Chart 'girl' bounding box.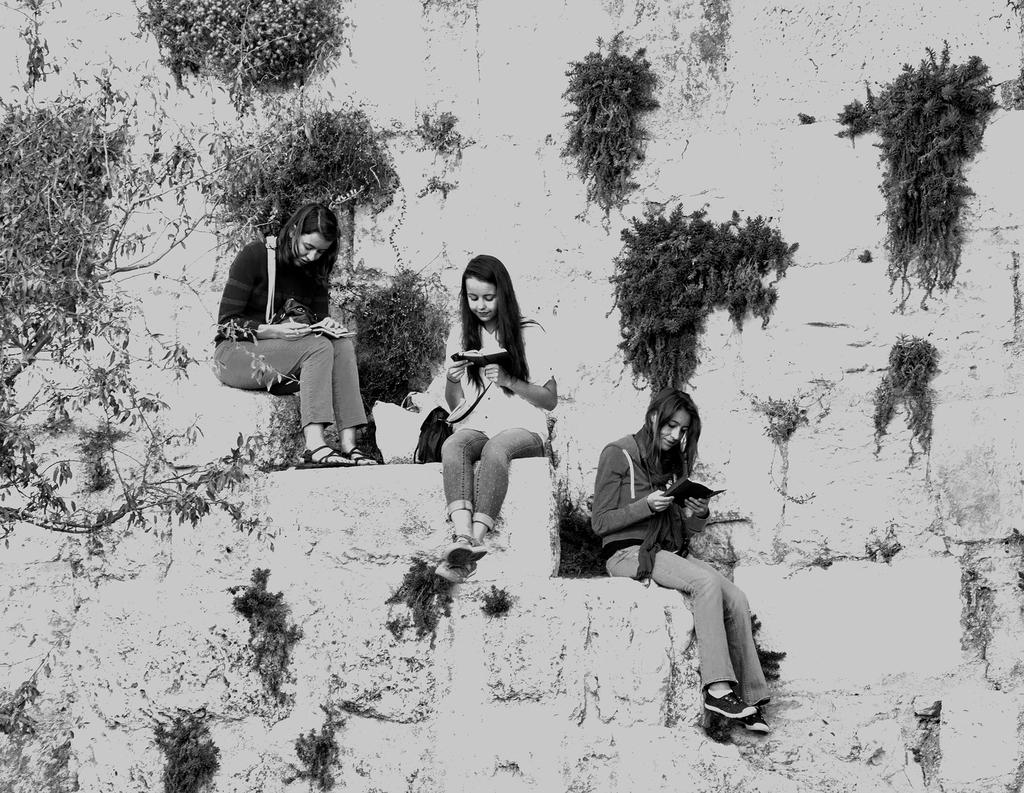
Charted: l=592, t=390, r=771, b=732.
